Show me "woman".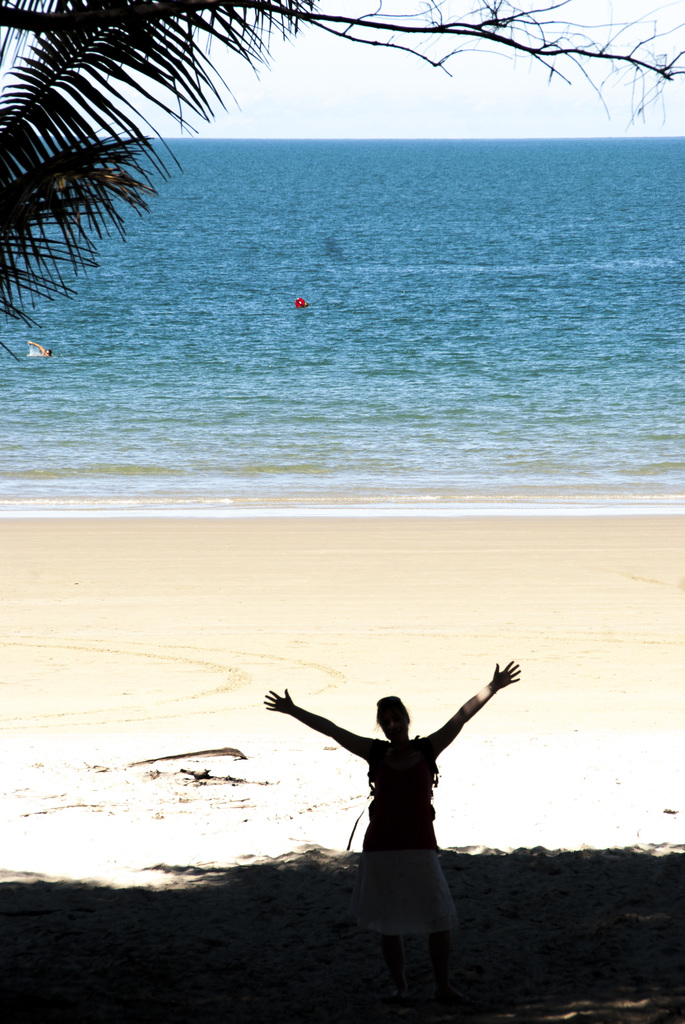
"woman" is here: (261,655,523,1003).
